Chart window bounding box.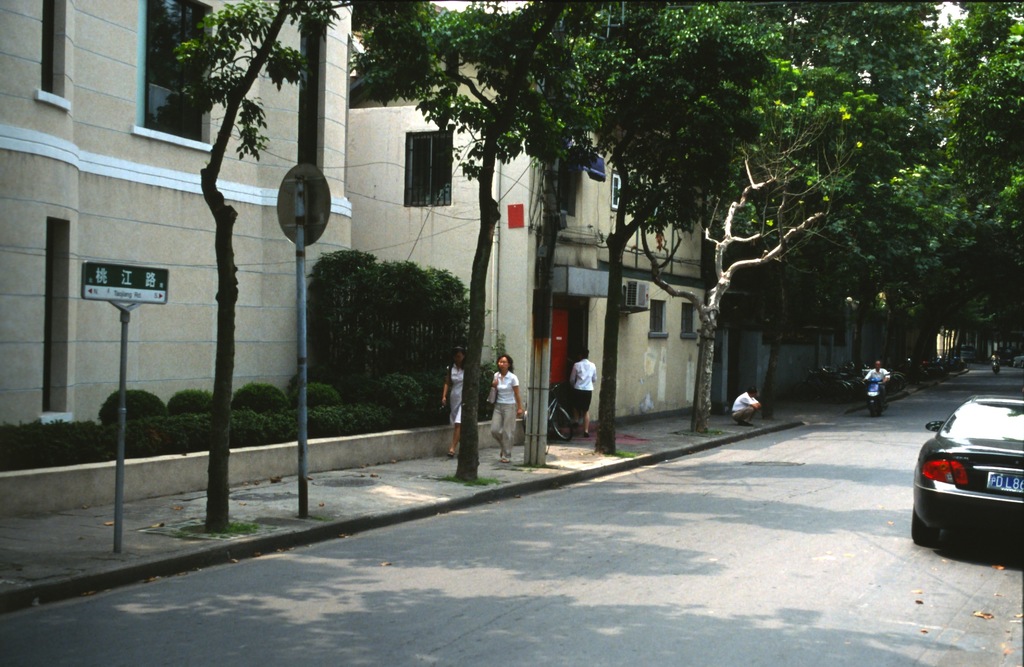
Charted: detection(297, 12, 330, 180).
